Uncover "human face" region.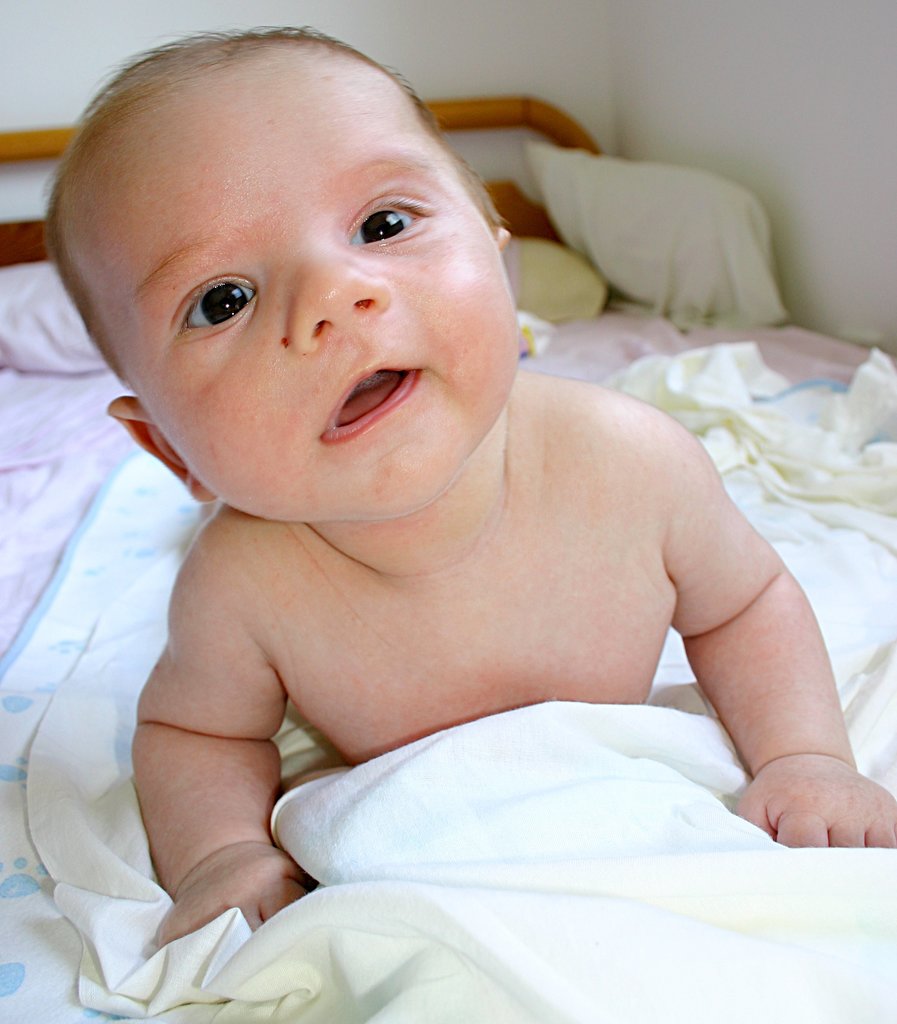
Uncovered: 101/109/488/519.
